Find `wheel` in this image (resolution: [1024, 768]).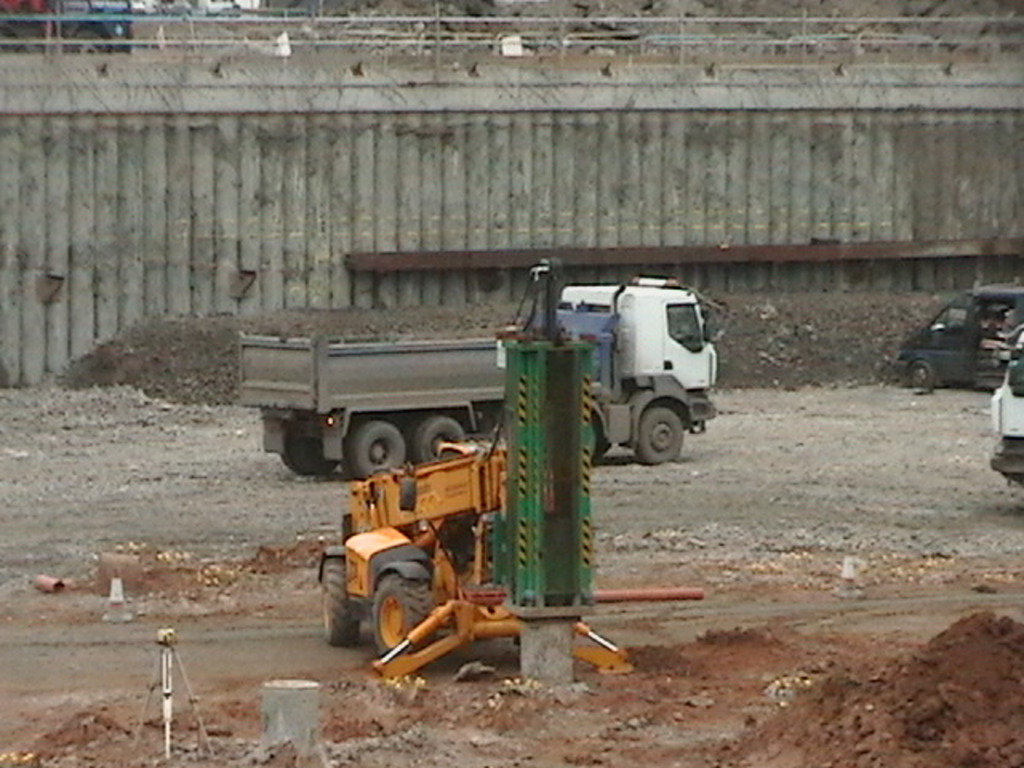
BBox(280, 427, 336, 478).
